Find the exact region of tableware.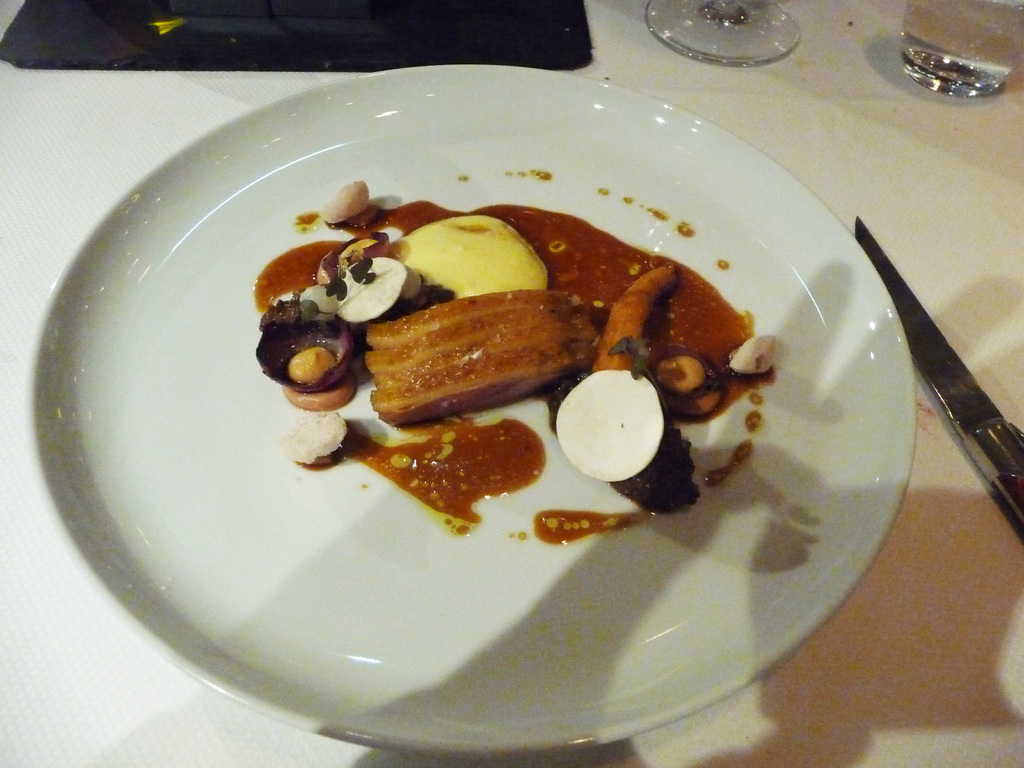
Exact region: (637, 0, 803, 65).
